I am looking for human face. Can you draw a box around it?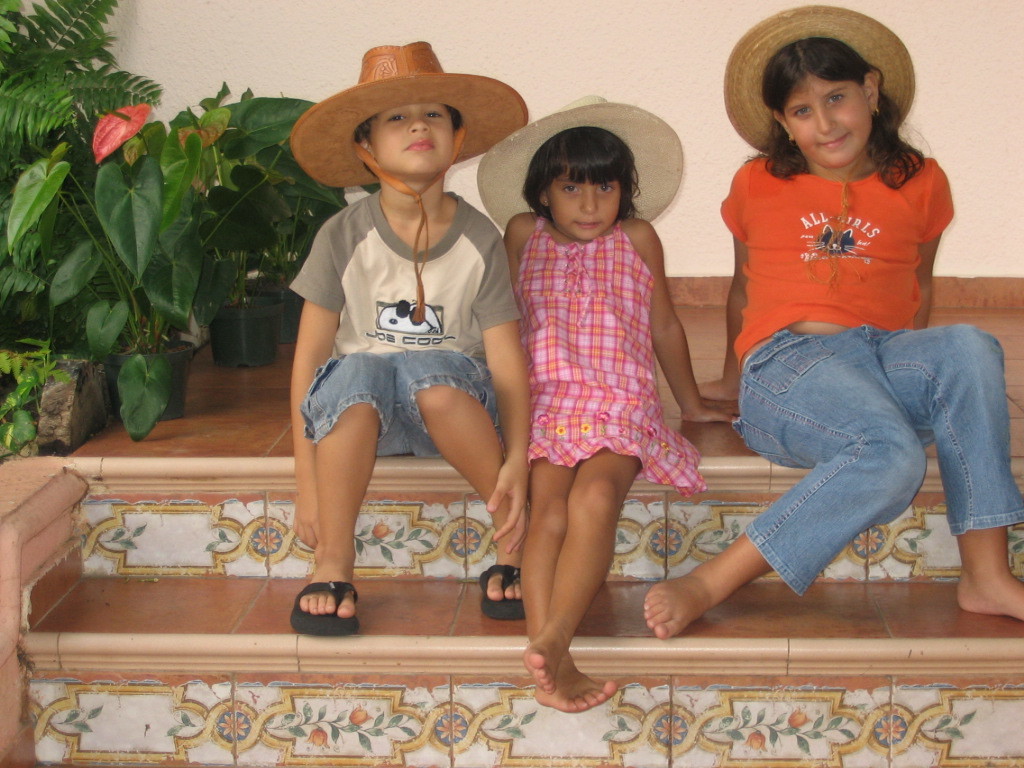
Sure, the bounding box is [left=372, top=101, right=454, bottom=176].
